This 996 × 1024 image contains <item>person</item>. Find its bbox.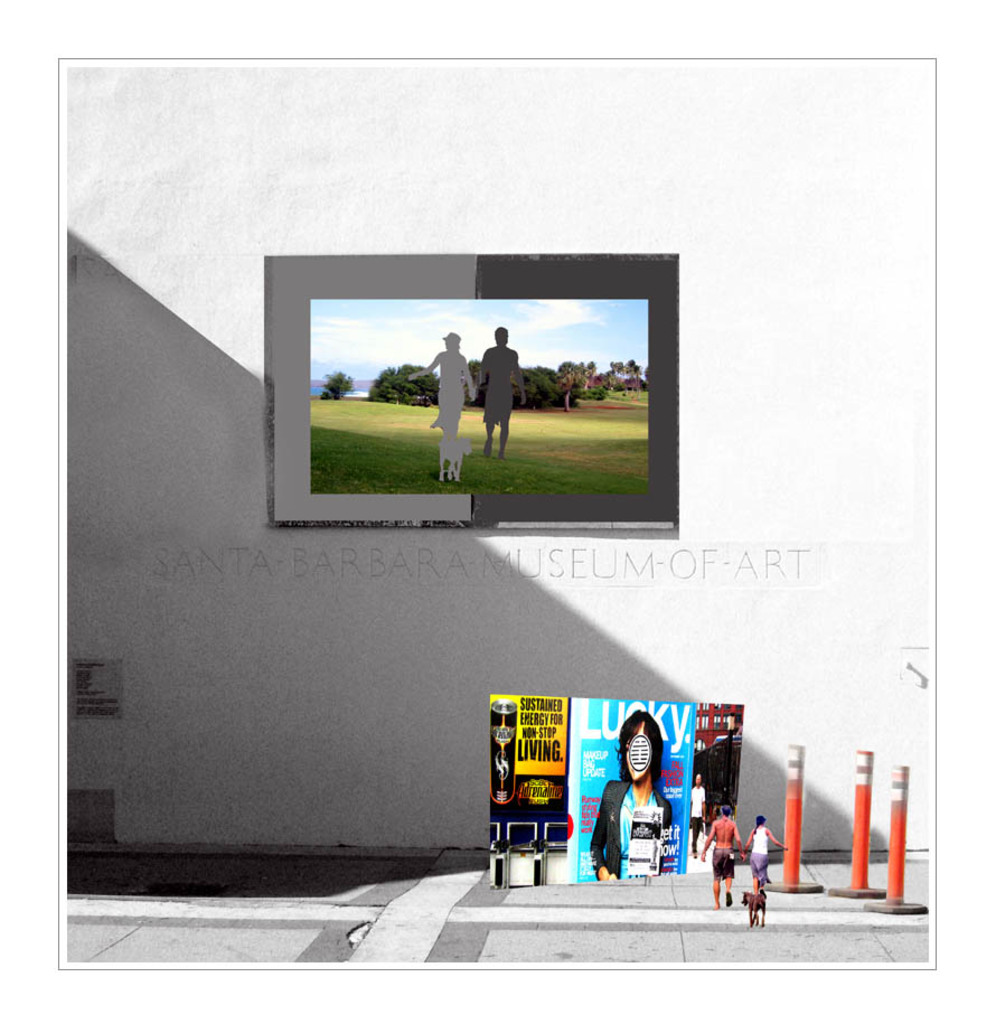
box(588, 706, 673, 881).
